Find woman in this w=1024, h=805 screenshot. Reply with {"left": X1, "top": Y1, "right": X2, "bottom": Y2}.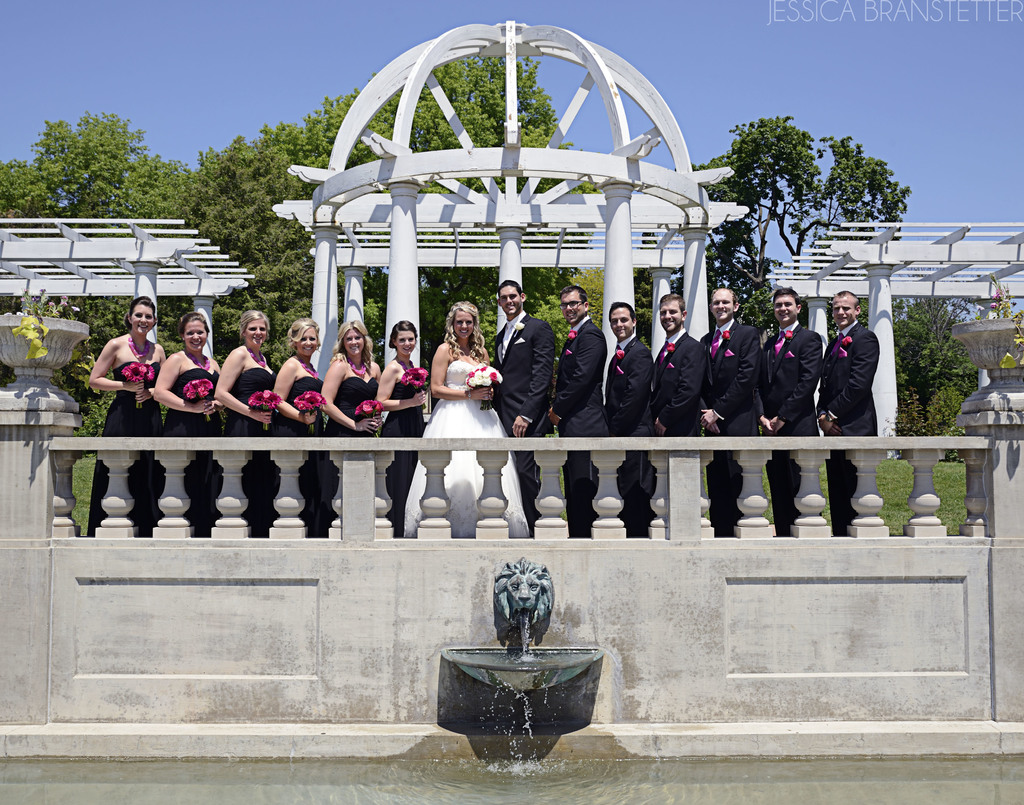
{"left": 277, "top": 316, "right": 340, "bottom": 533}.
